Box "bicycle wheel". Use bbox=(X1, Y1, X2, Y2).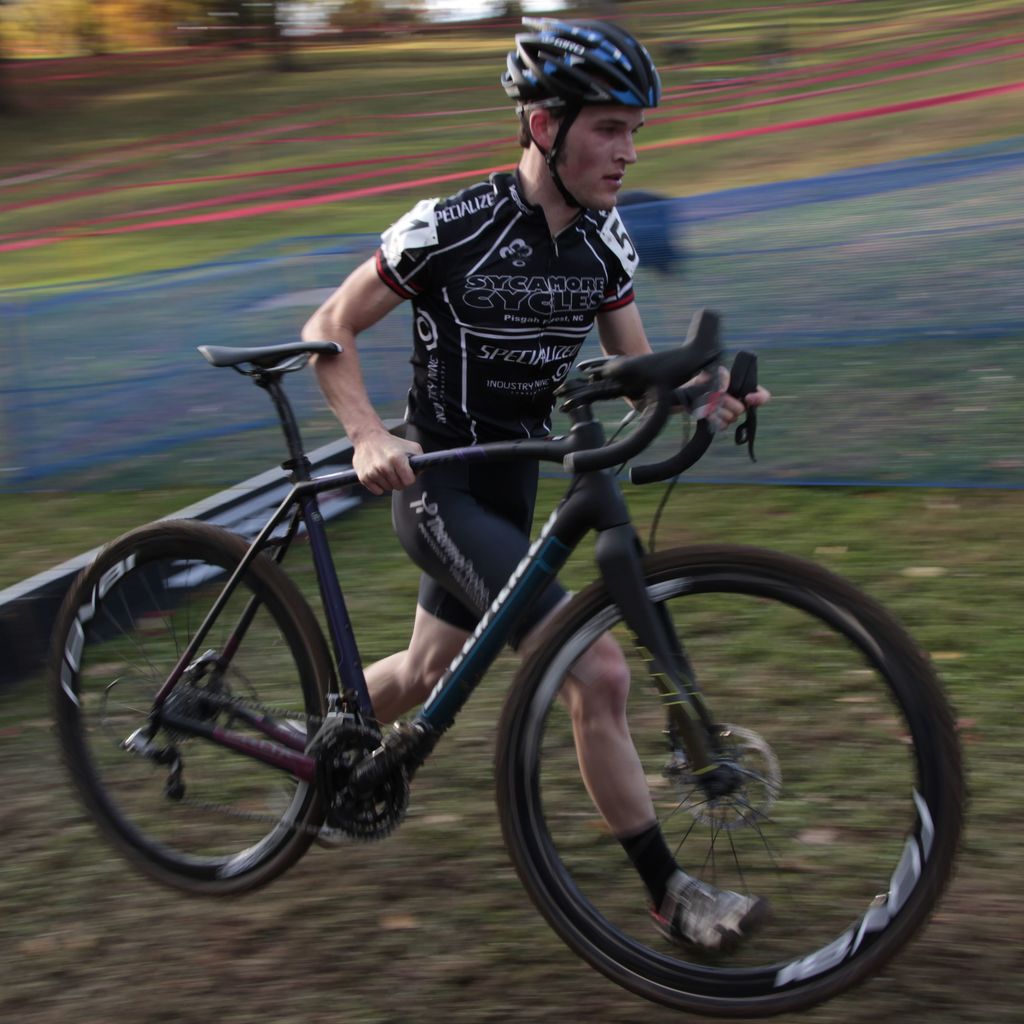
bbox=(45, 519, 333, 908).
